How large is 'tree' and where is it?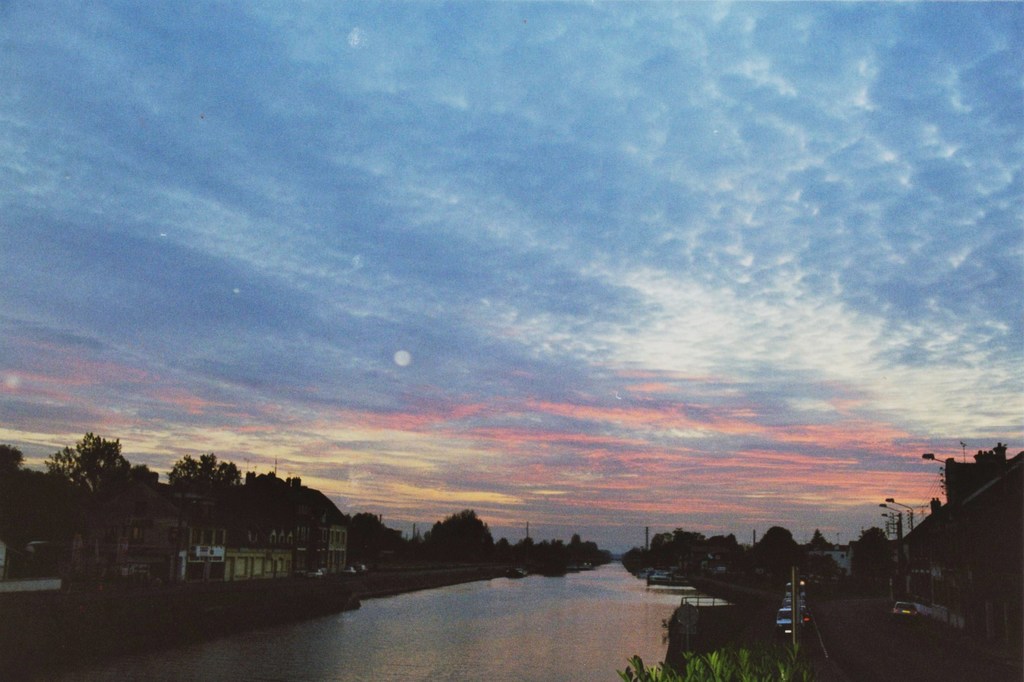
Bounding box: (x1=806, y1=528, x2=831, y2=547).
